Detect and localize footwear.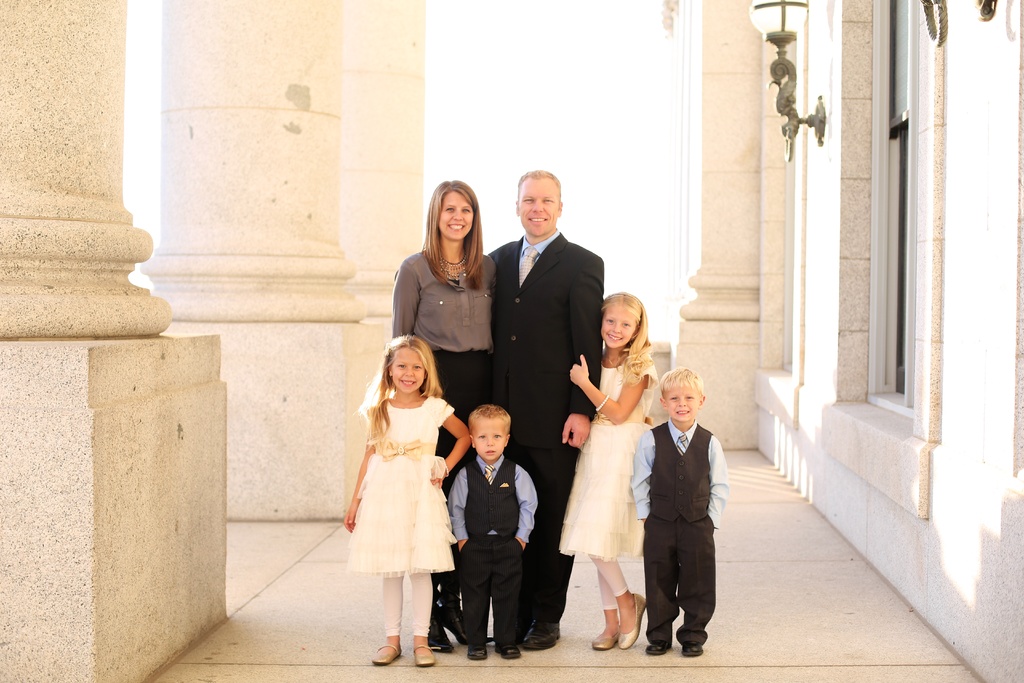
Localized at region(681, 642, 703, 659).
